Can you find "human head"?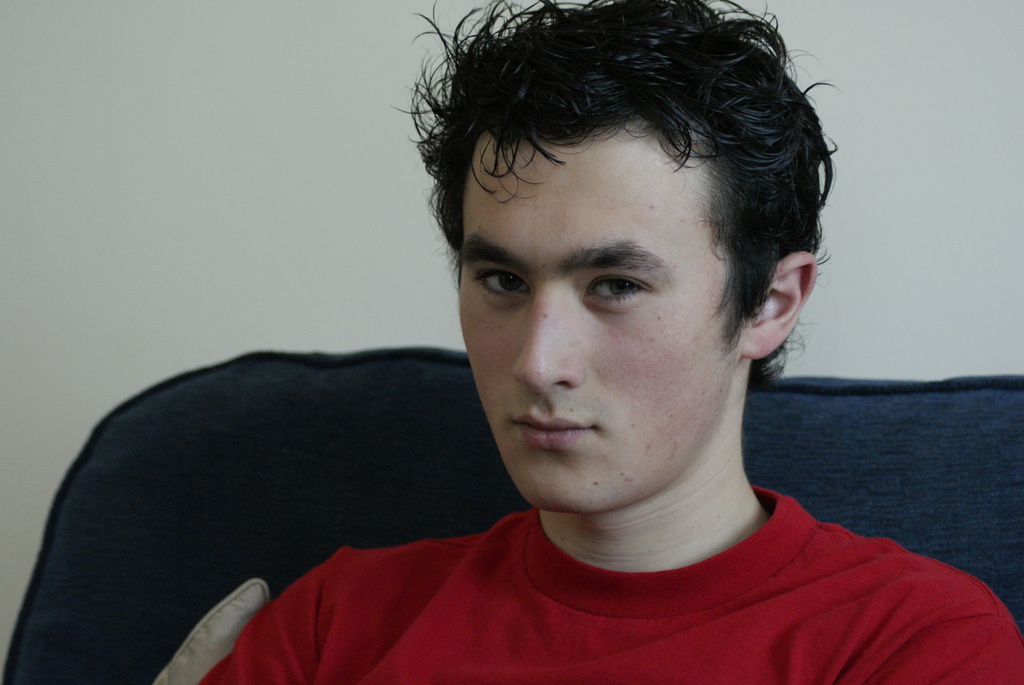
Yes, bounding box: pyautogui.locateOnScreen(422, 17, 817, 456).
